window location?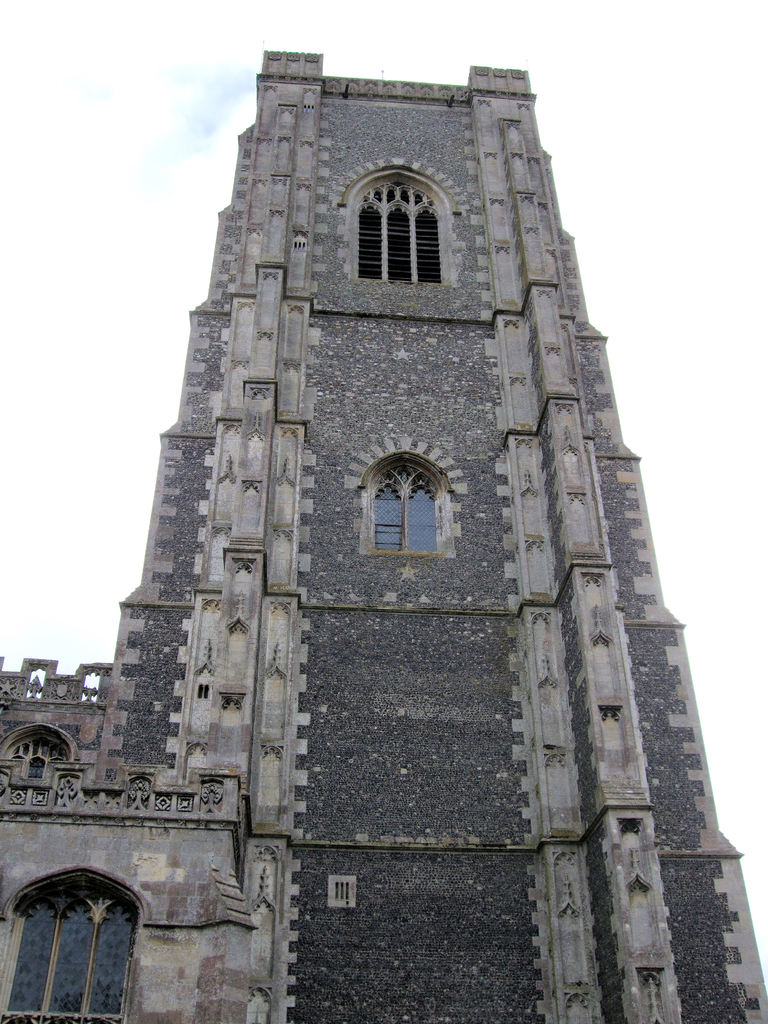
Rect(12, 855, 139, 1012)
